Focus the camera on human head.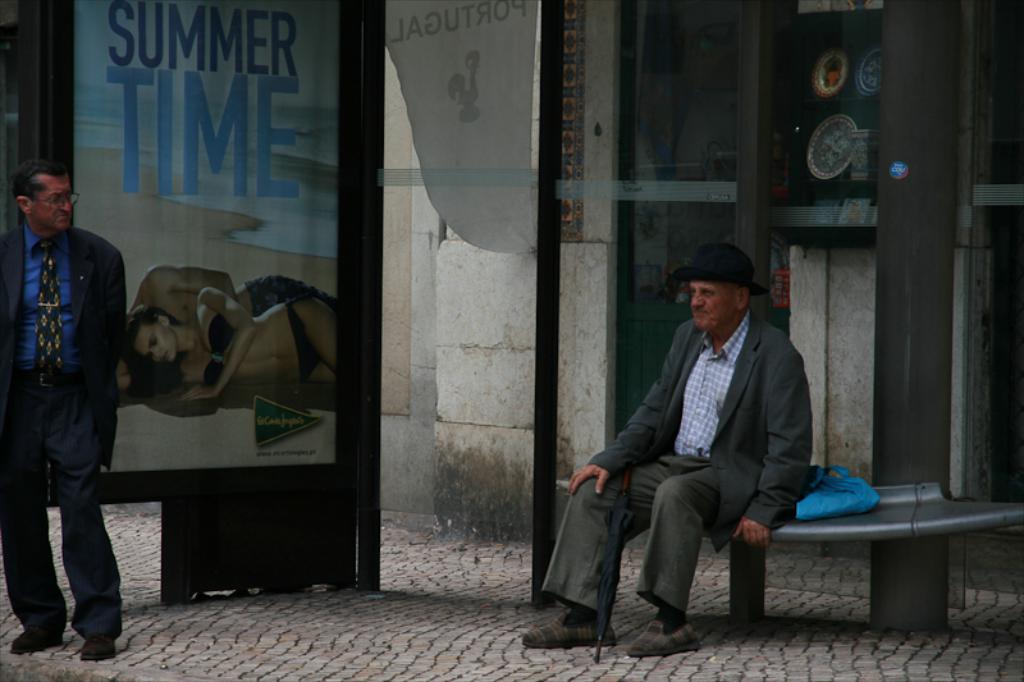
Focus region: box(115, 358, 129, 390).
